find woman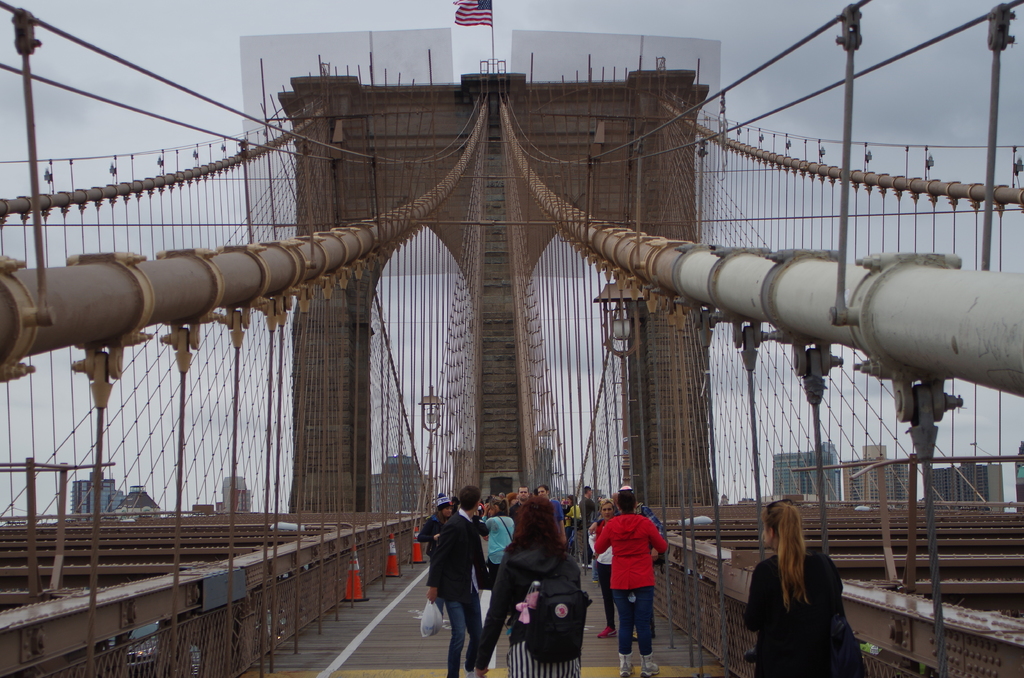
l=589, t=499, r=636, b=640
